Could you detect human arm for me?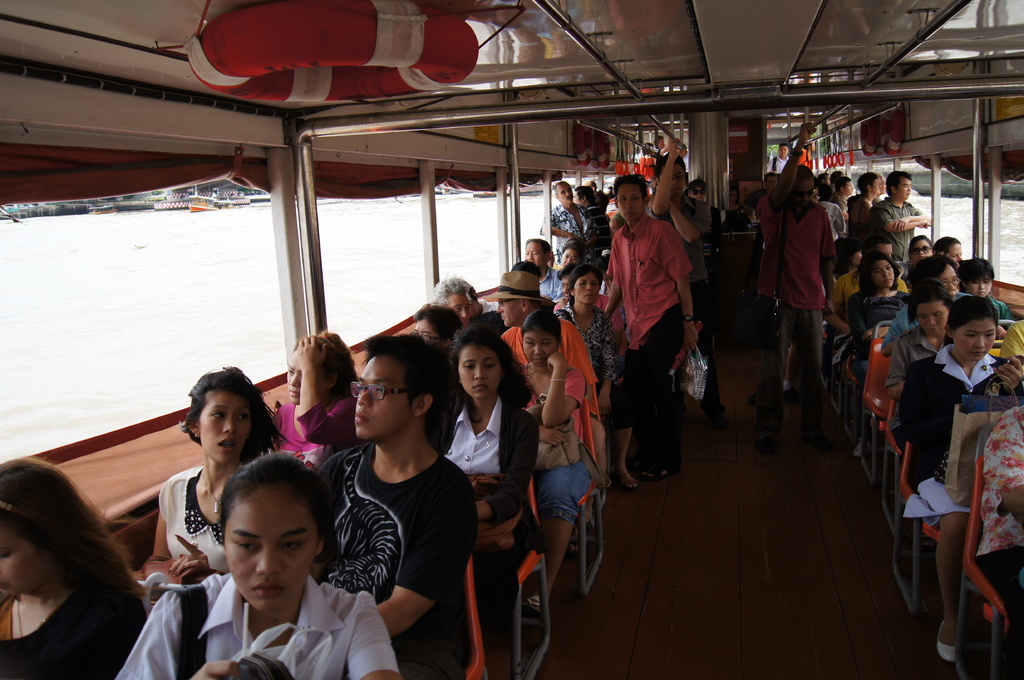
Detection result: 876:203:929:235.
